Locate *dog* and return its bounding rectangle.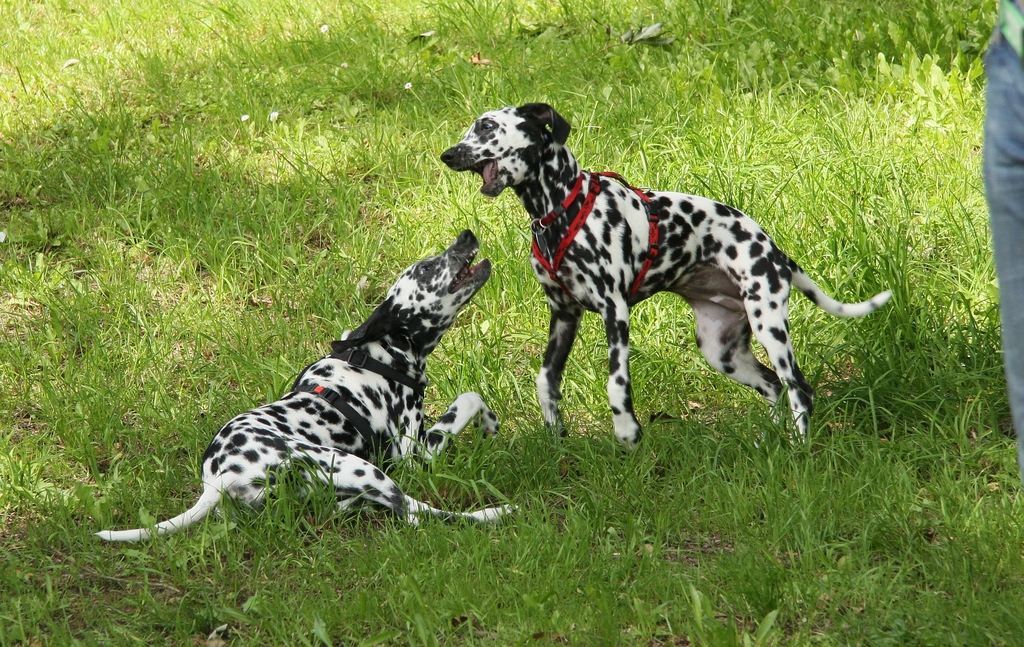
[436, 101, 900, 451].
